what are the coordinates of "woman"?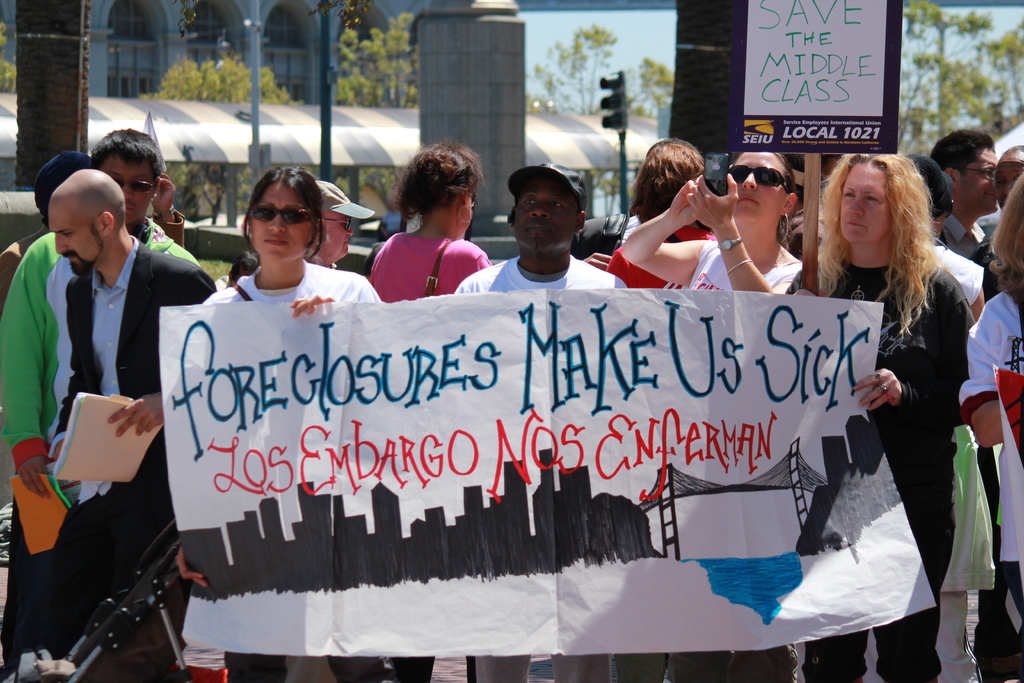
x1=961 y1=174 x2=1023 y2=682.
